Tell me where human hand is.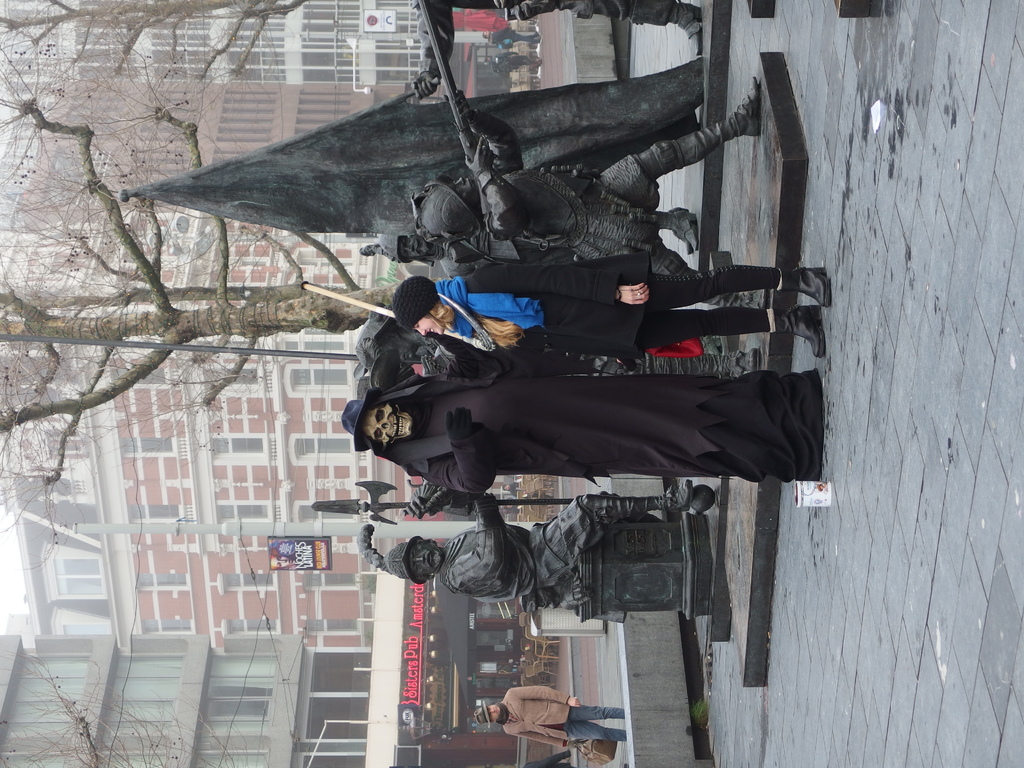
human hand is at pyautogui.locateOnScreen(566, 697, 579, 712).
